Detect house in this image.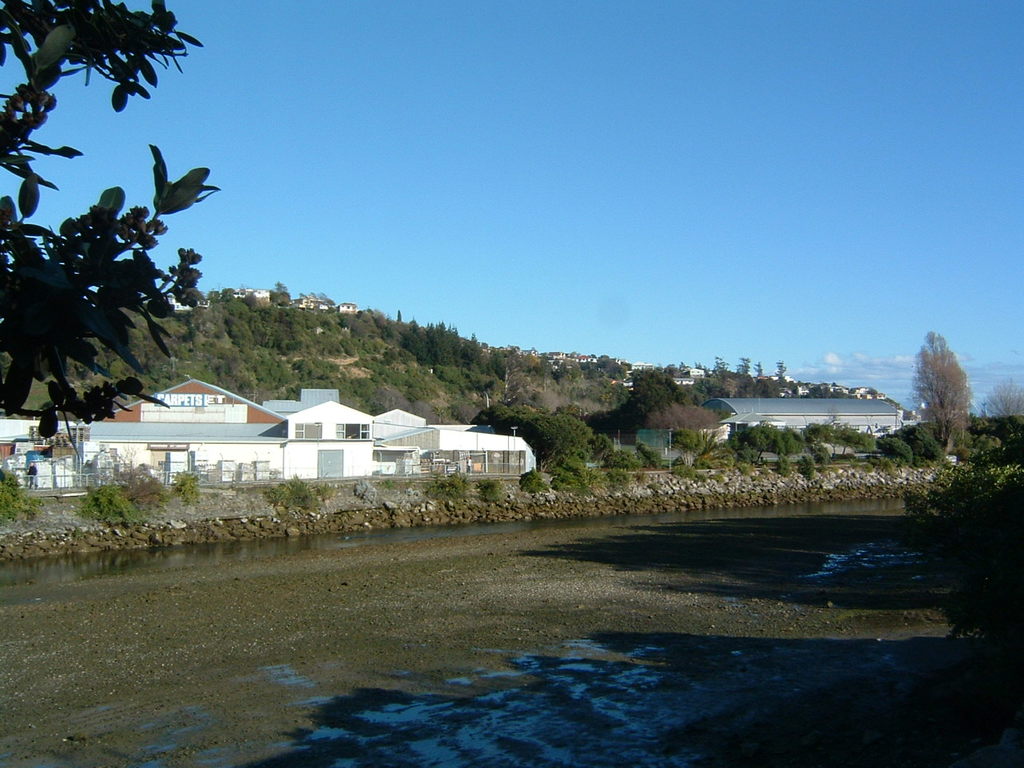
Detection: 602:400:706:458.
